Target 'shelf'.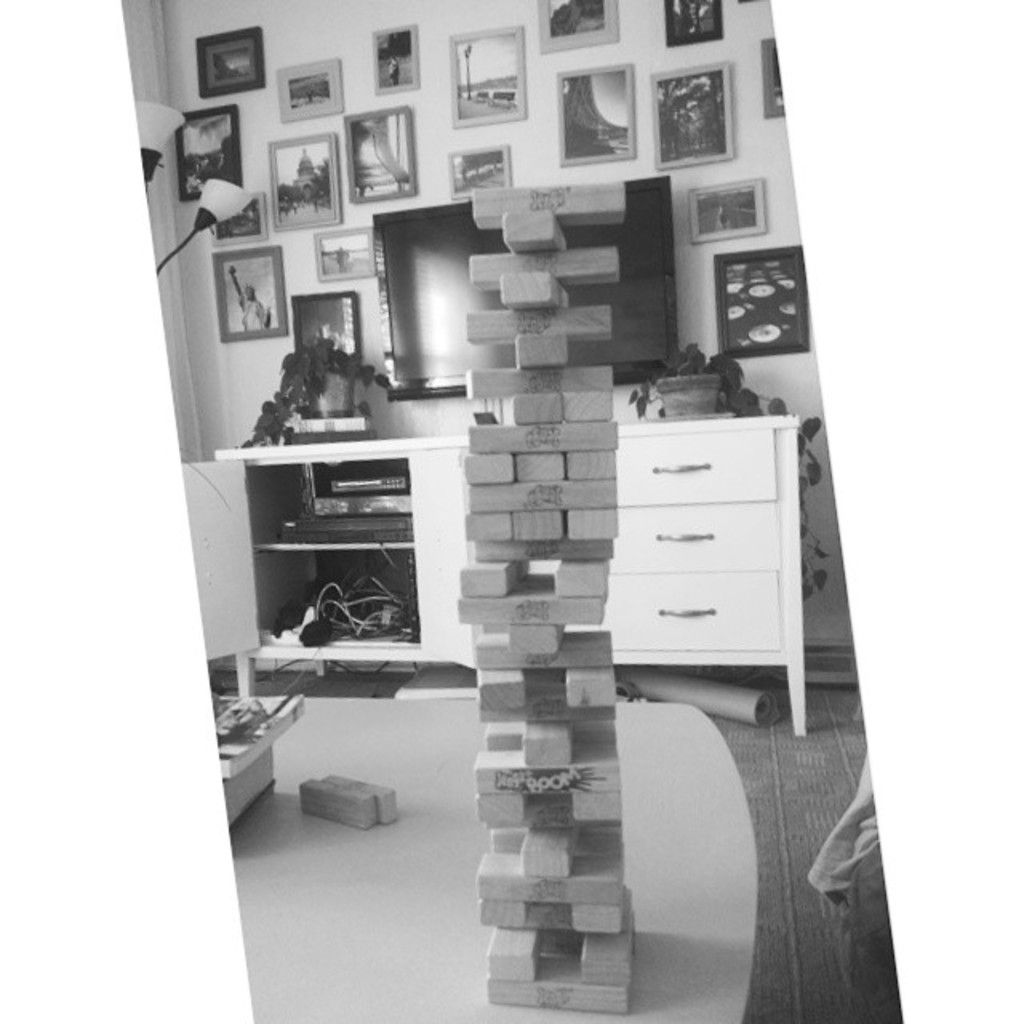
Target region: 213:384:789:459.
